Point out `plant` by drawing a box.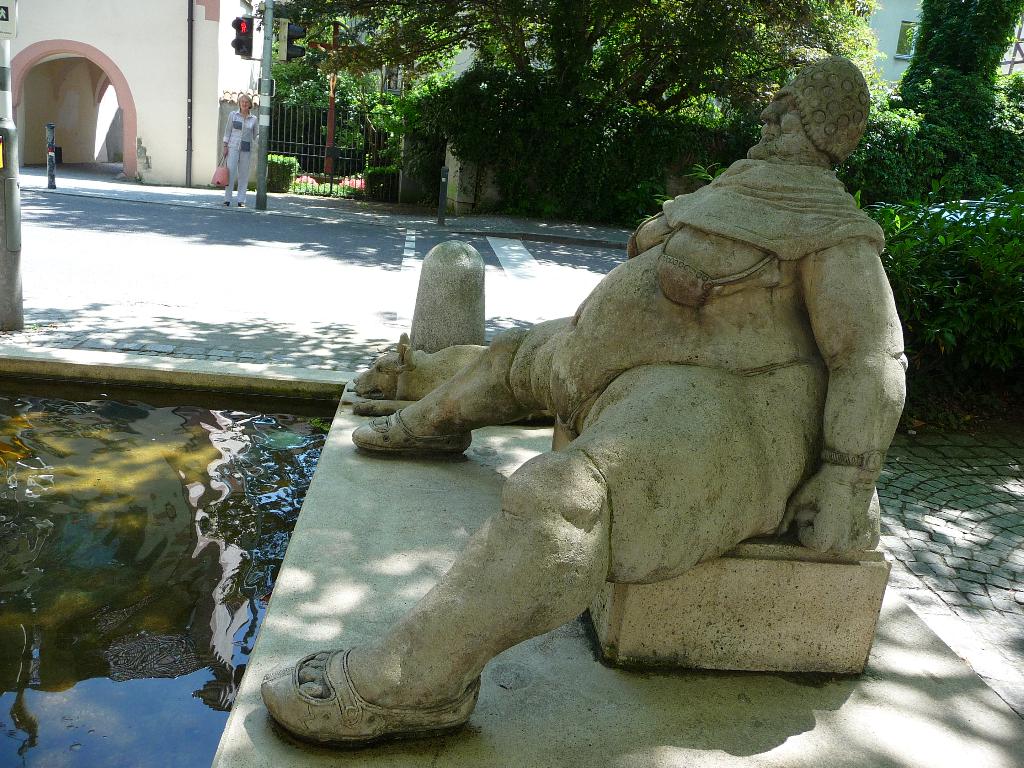
<box>643,170,1023,353</box>.
